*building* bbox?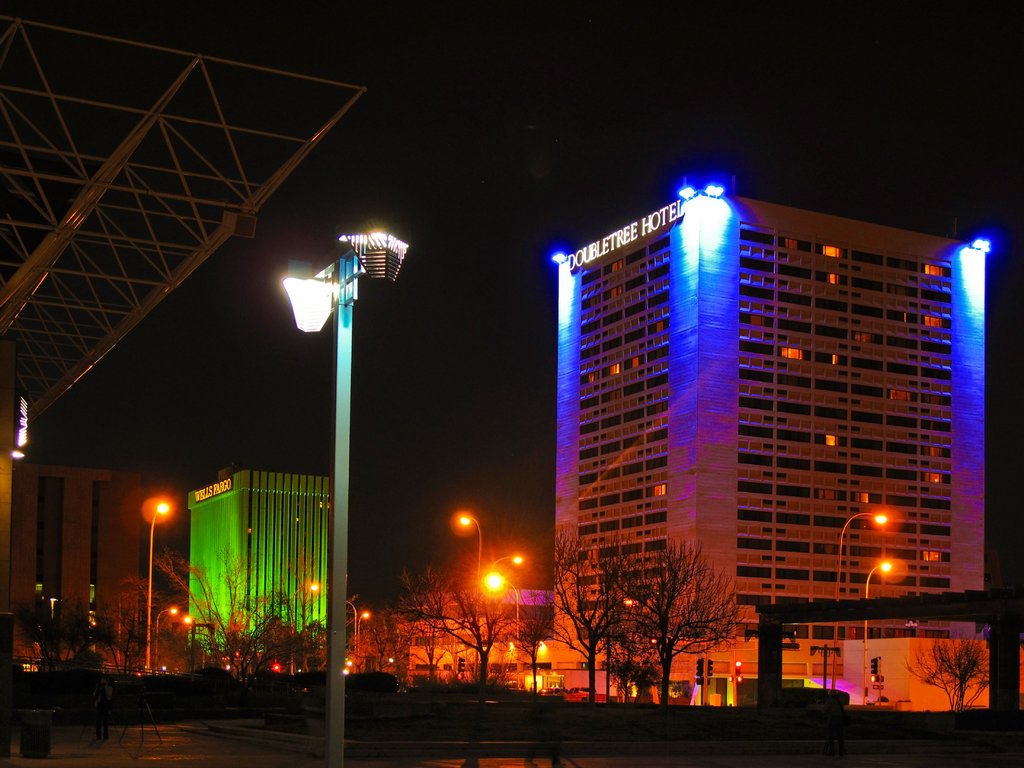
<box>843,639,989,712</box>
